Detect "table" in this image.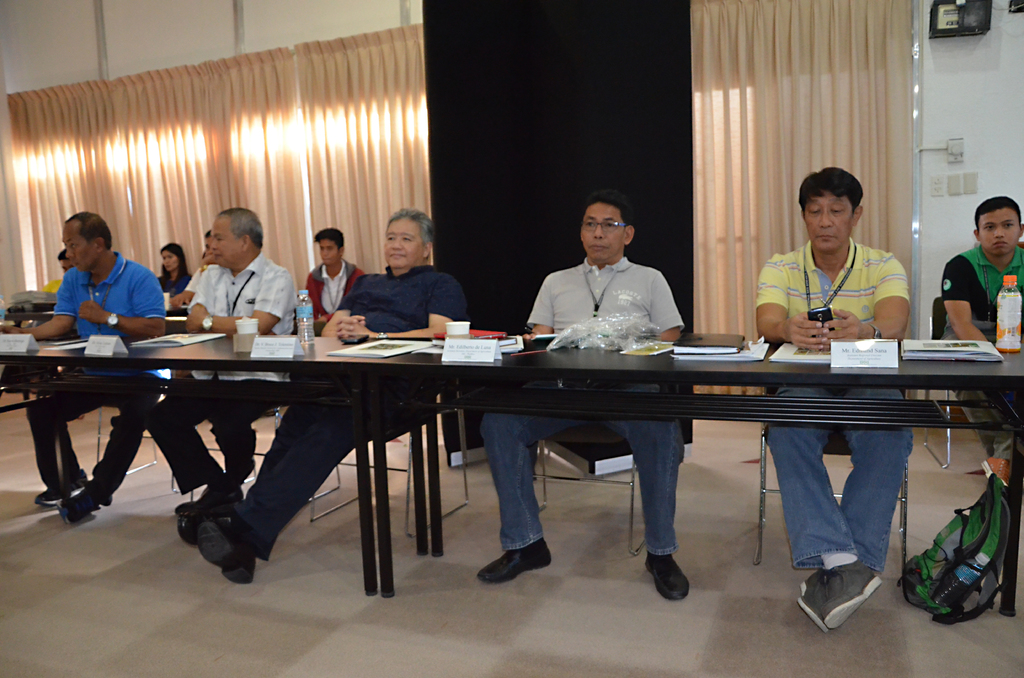
Detection: x1=0, y1=333, x2=442, y2=592.
